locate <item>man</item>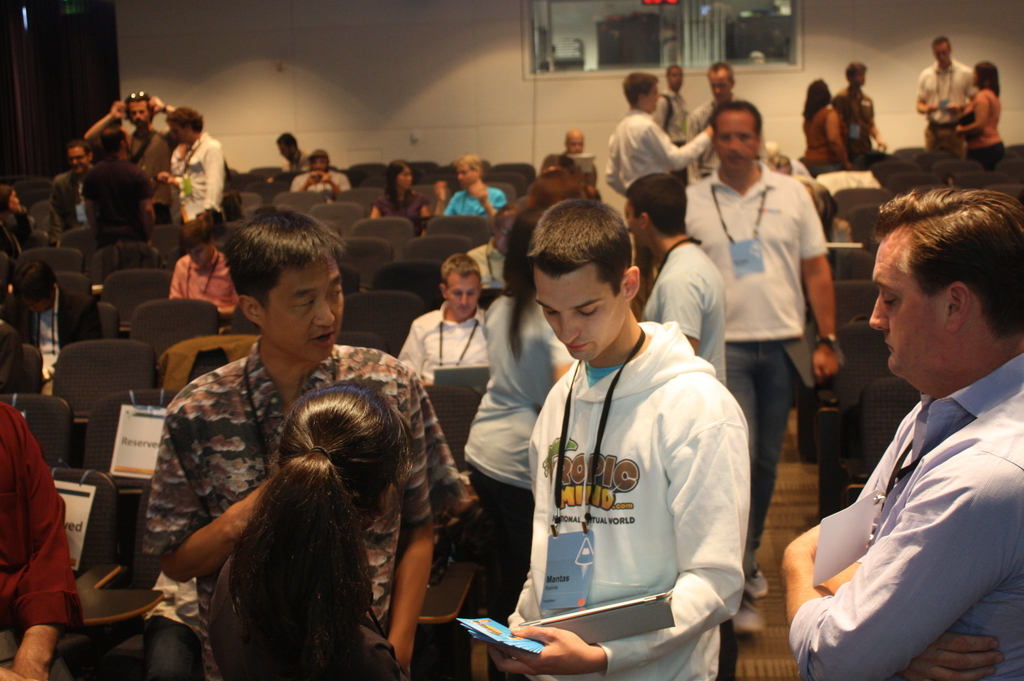
637:171:735:390
